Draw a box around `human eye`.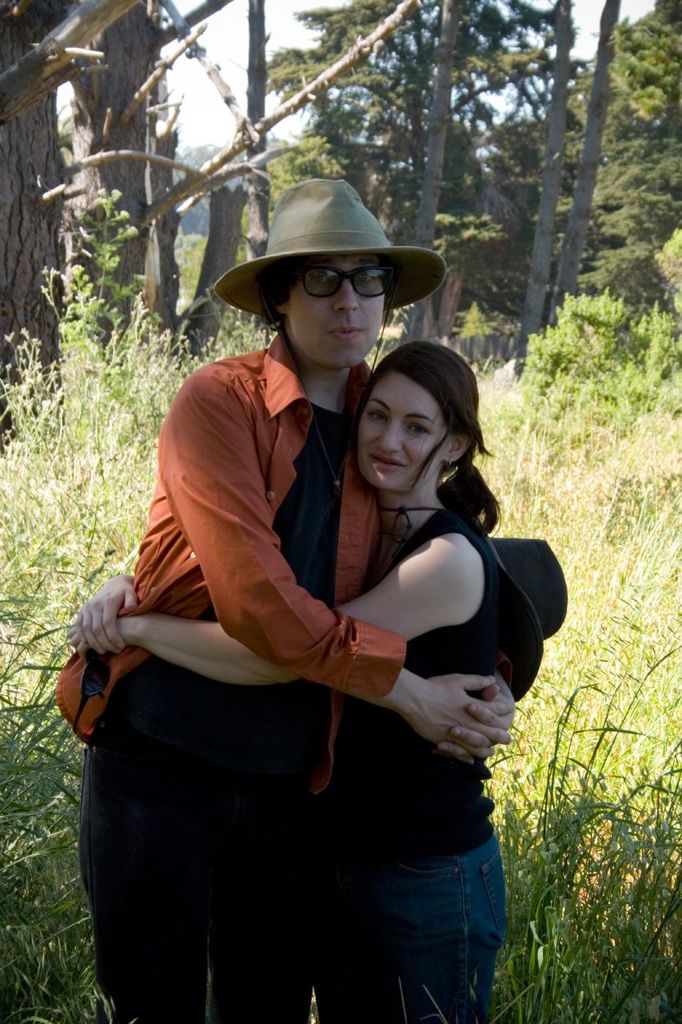
(x1=300, y1=276, x2=333, y2=295).
